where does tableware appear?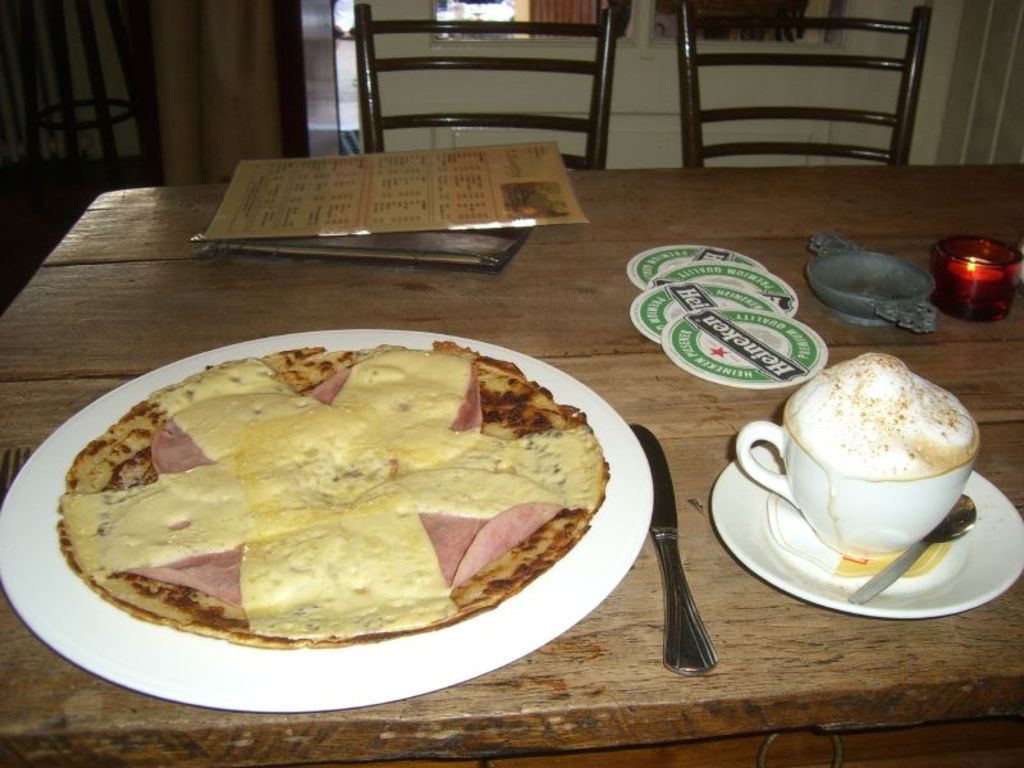
Appears at bbox(844, 492, 979, 608).
